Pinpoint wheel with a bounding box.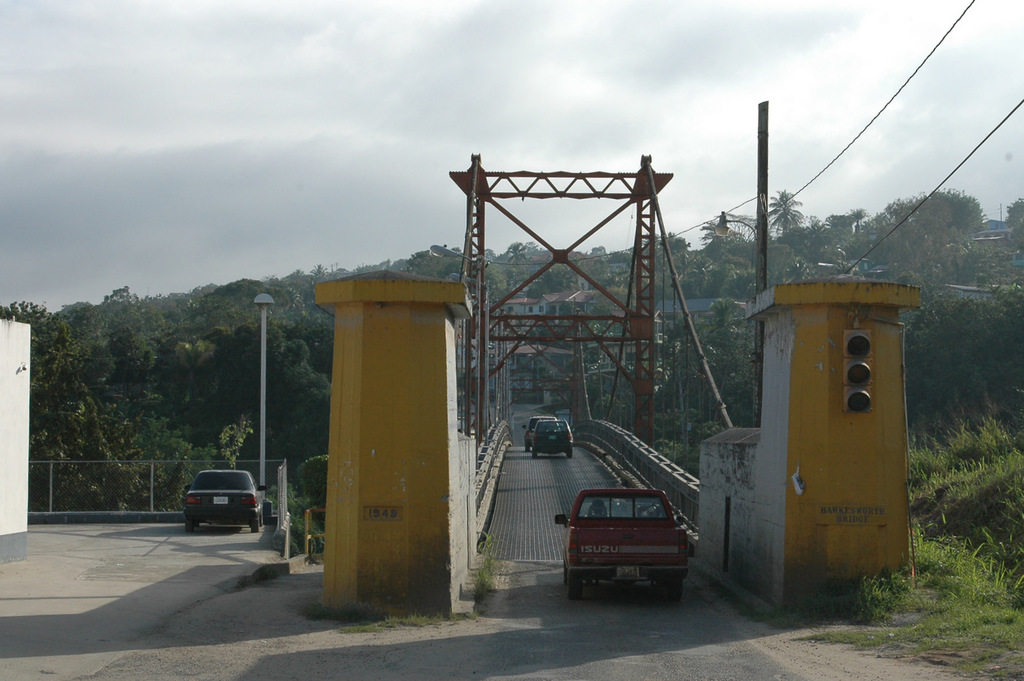
bbox=[252, 518, 261, 536].
